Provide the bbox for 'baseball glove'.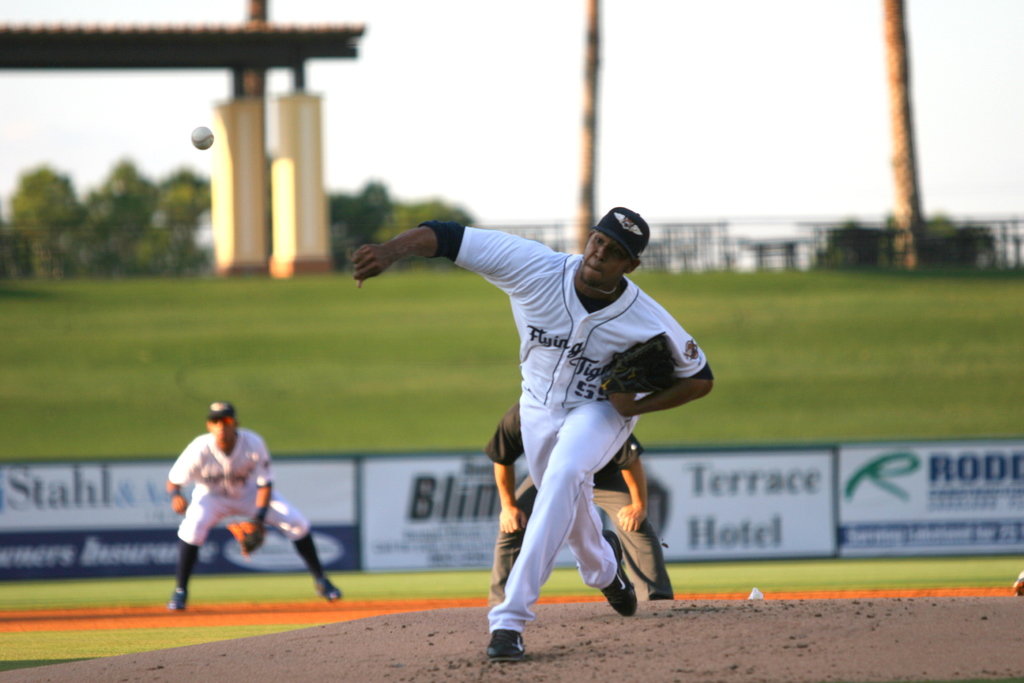
Rect(588, 332, 681, 404).
